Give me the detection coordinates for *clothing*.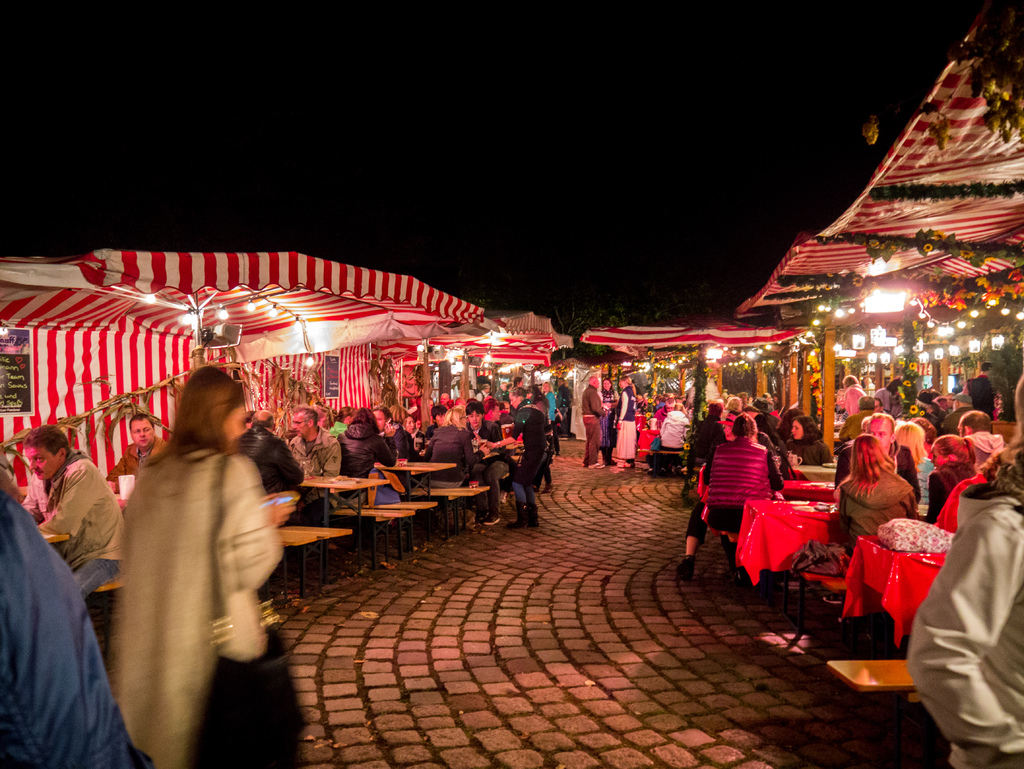
select_region(339, 428, 395, 481).
